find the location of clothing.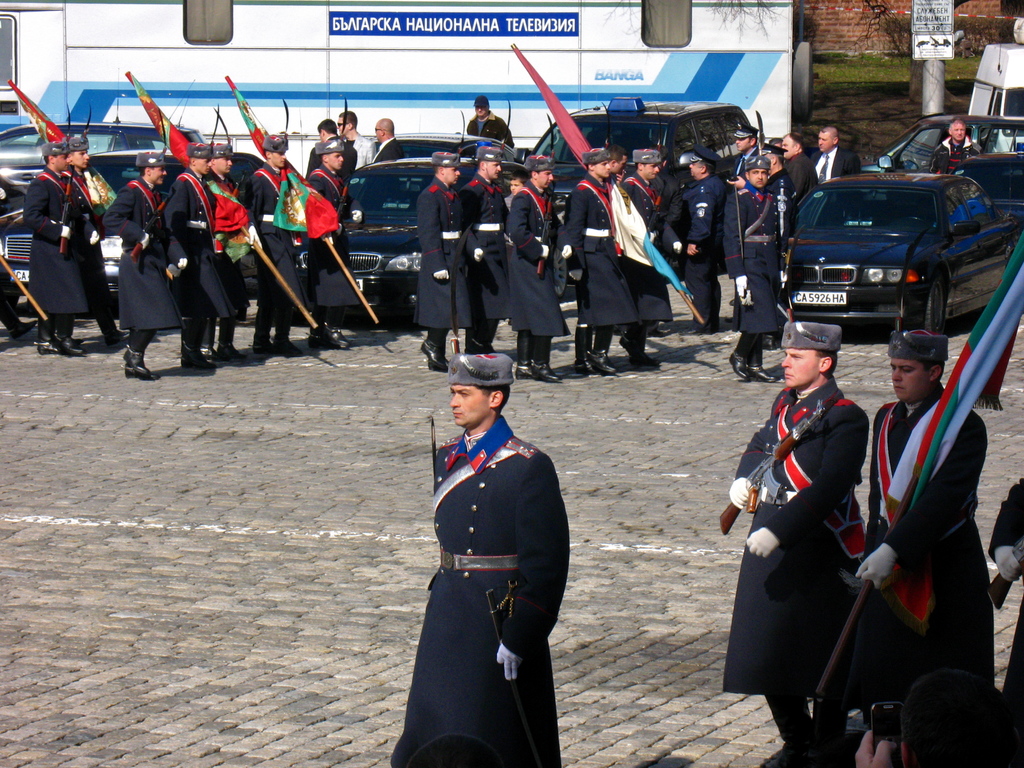
Location: BBox(246, 156, 332, 334).
